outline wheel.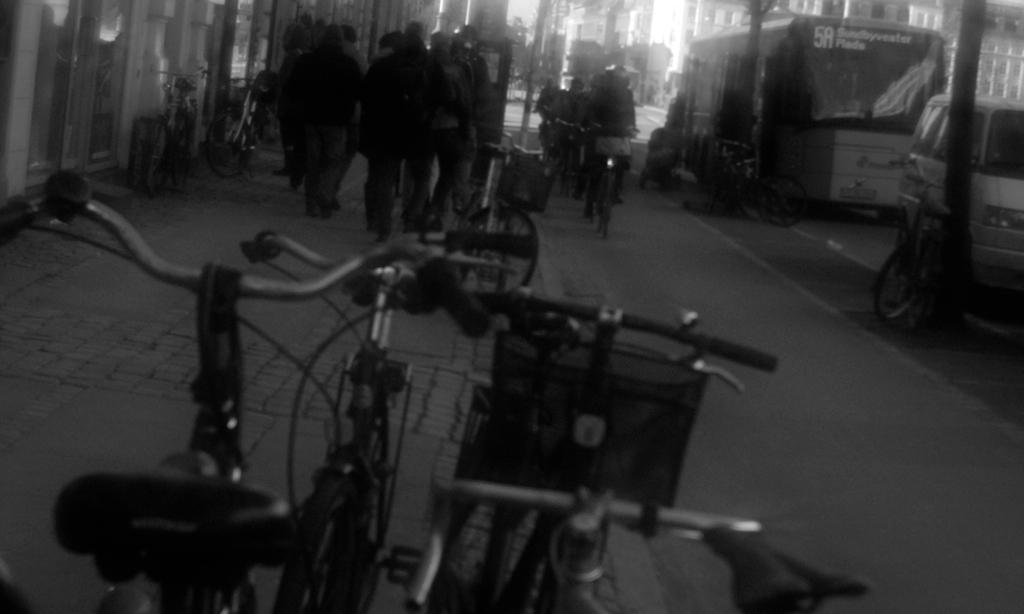
Outline: (274,439,375,613).
